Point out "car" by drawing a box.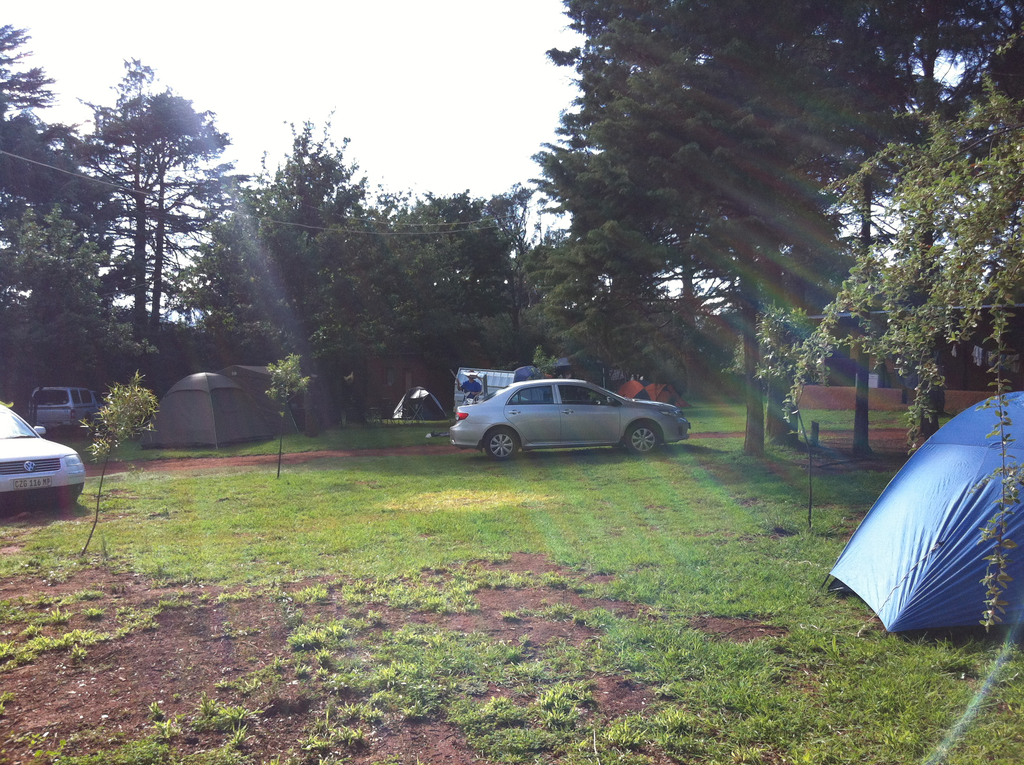
bbox=(448, 378, 696, 453).
